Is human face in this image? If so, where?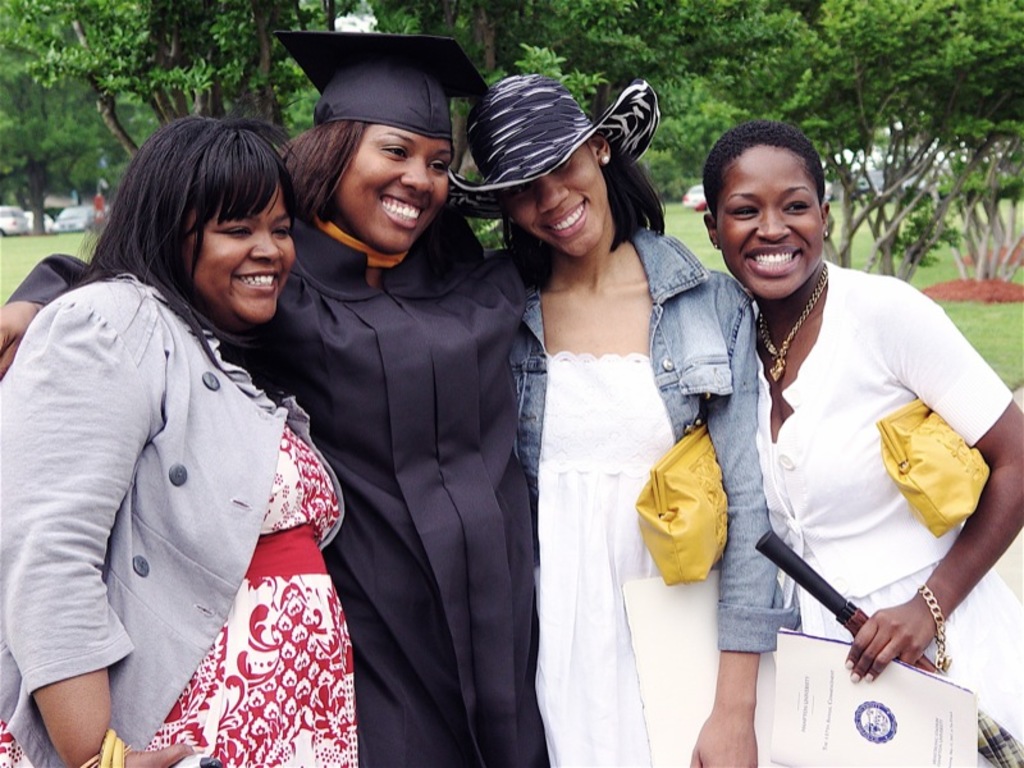
Yes, at BBox(718, 141, 823, 298).
